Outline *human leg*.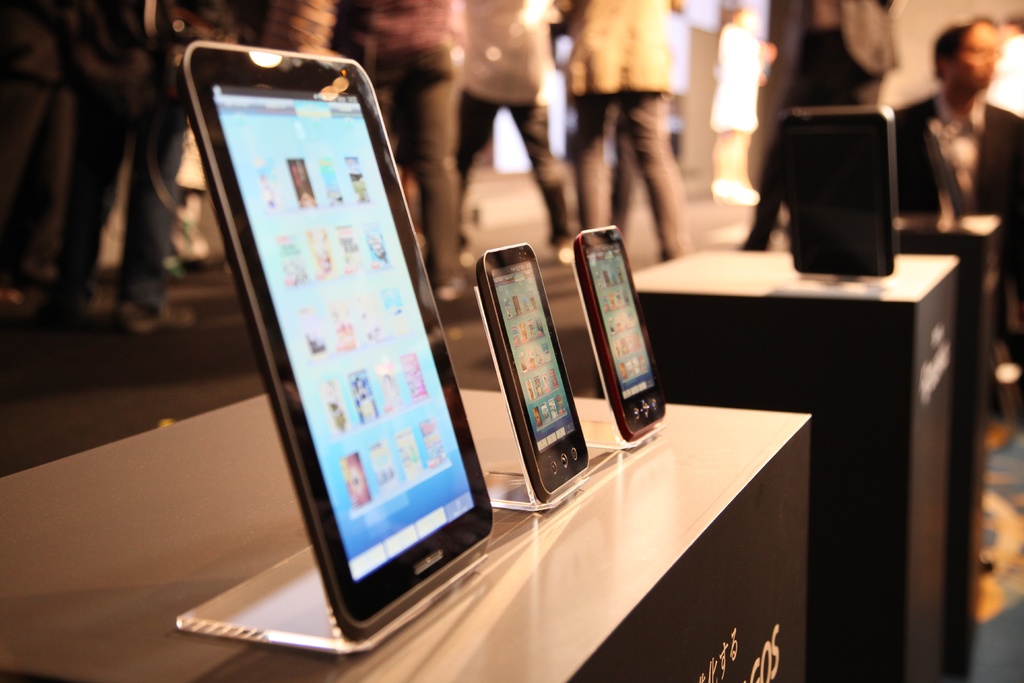
Outline: x1=738, y1=28, x2=860, y2=248.
